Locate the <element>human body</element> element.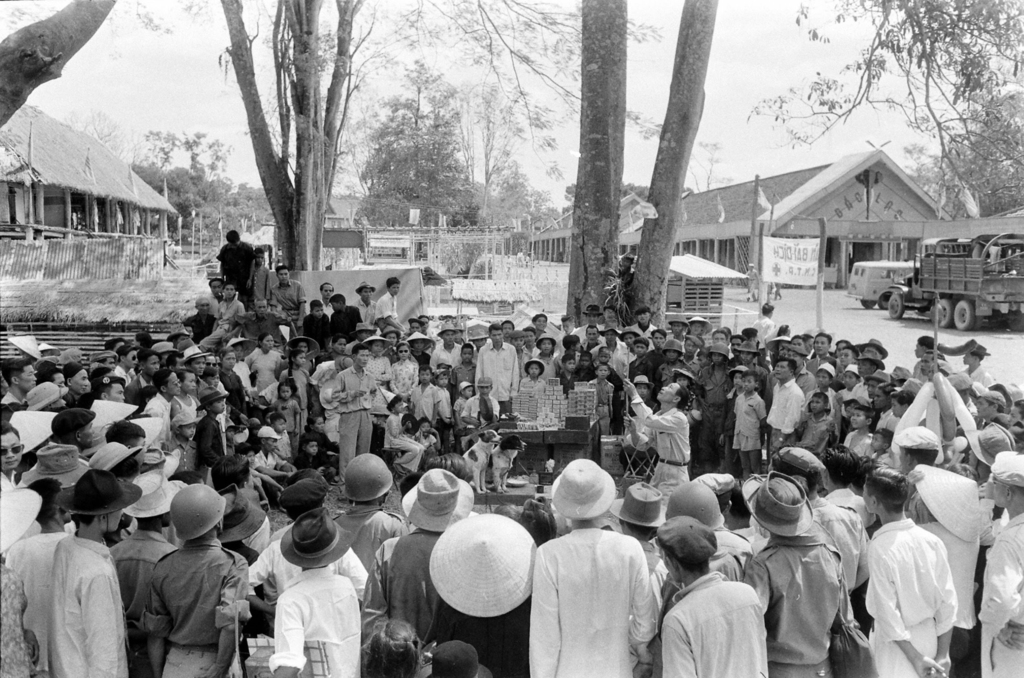
Element bbox: x1=264, y1=559, x2=361, y2=677.
